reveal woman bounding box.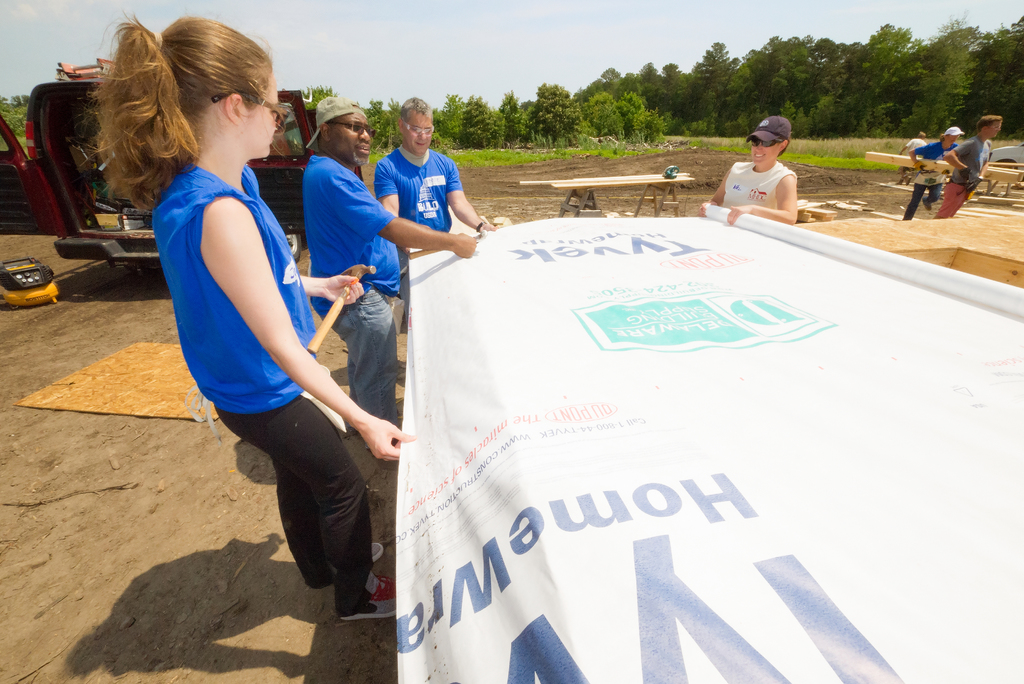
Revealed: BBox(113, 28, 408, 645).
